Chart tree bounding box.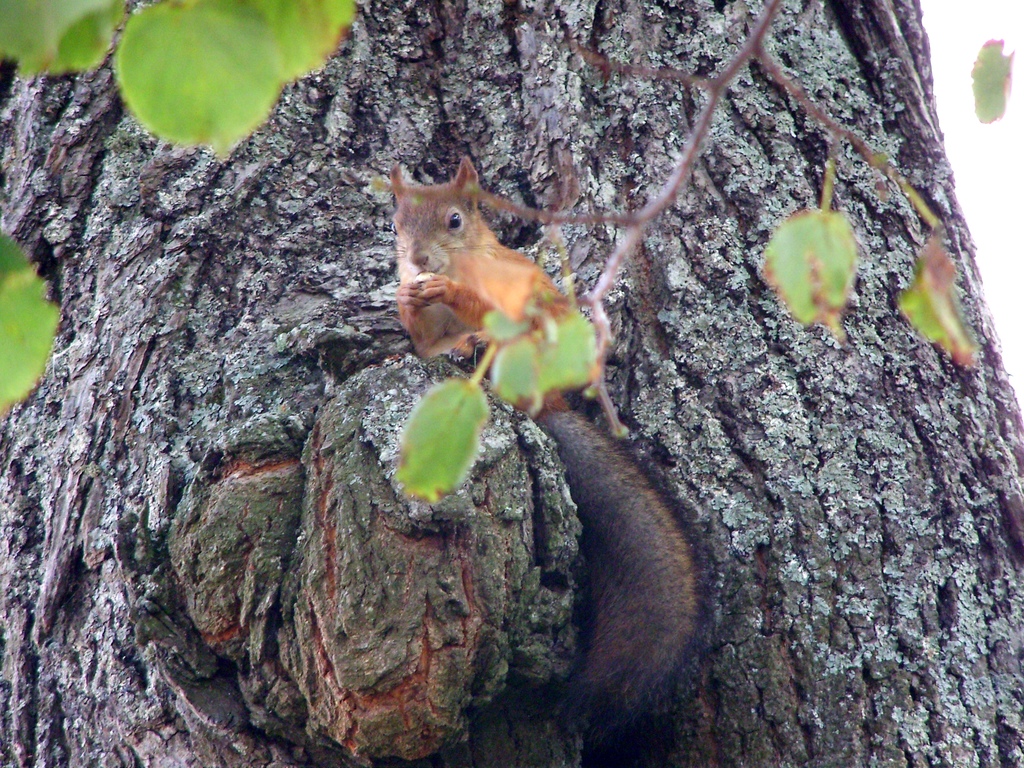
Charted: region(0, 0, 1023, 767).
